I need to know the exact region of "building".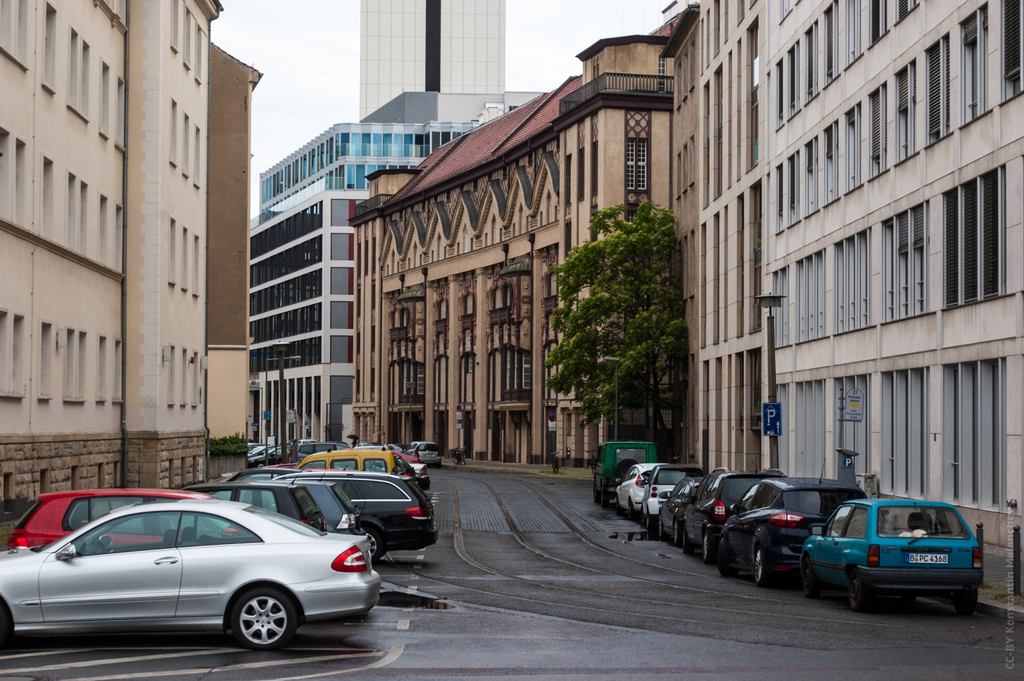
Region: {"x1": 677, "y1": 0, "x2": 1023, "y2": 610}.
